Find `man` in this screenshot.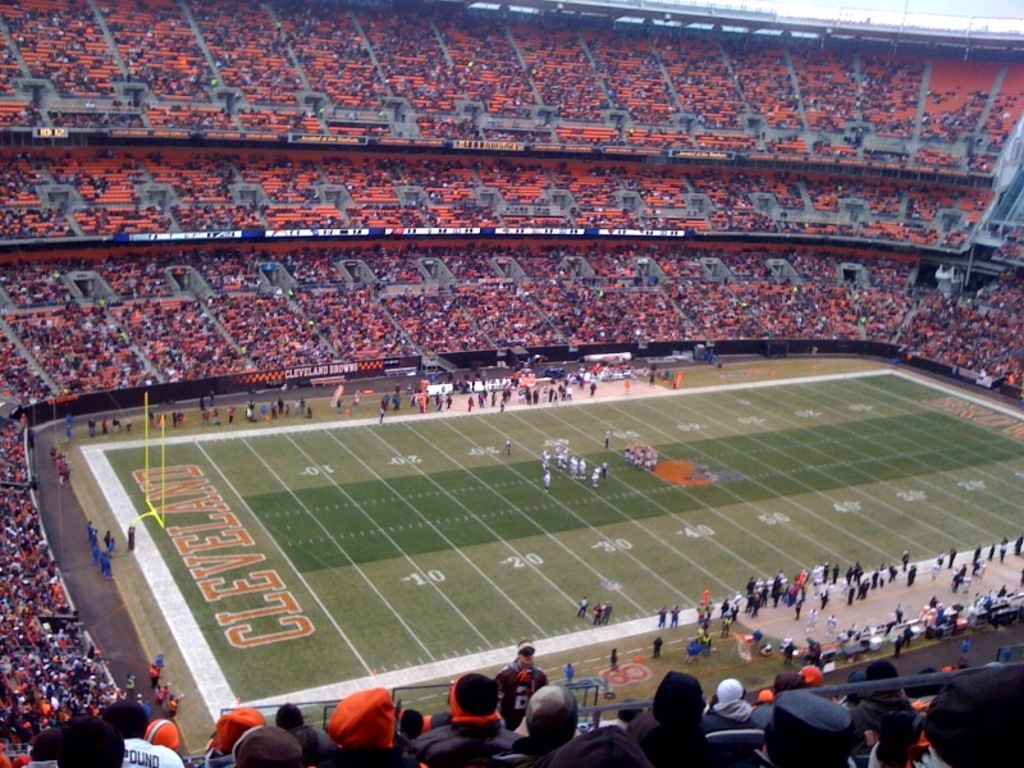
The bounding box for `man` is bbox=[1012, 529, 1023, 554].
